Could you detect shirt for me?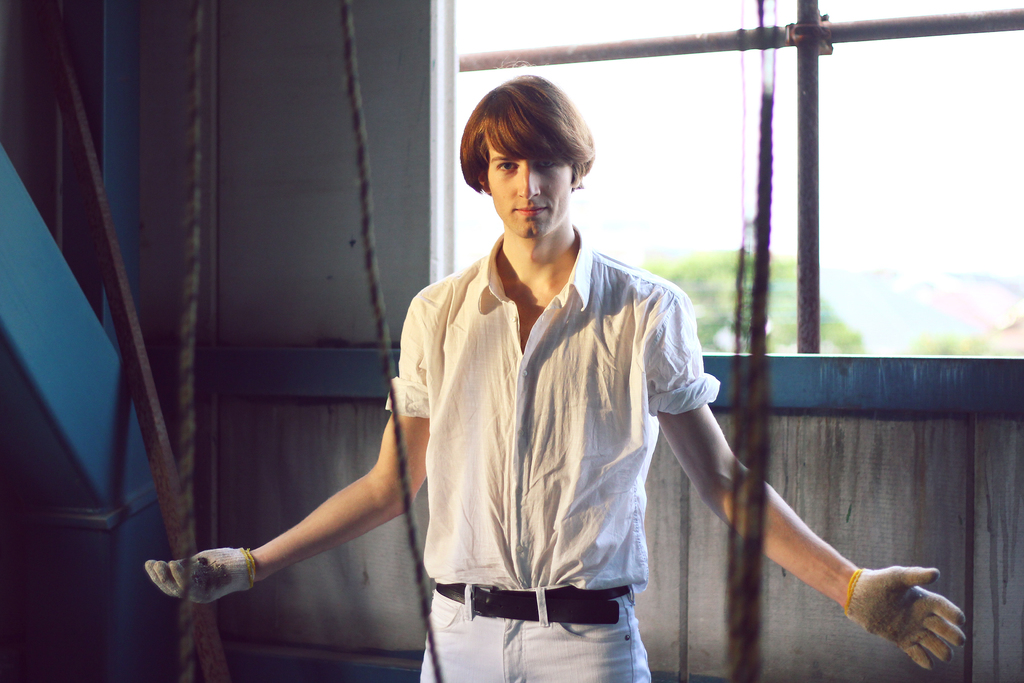
Detection result: <region>383, 220, 723, 587</region>.
